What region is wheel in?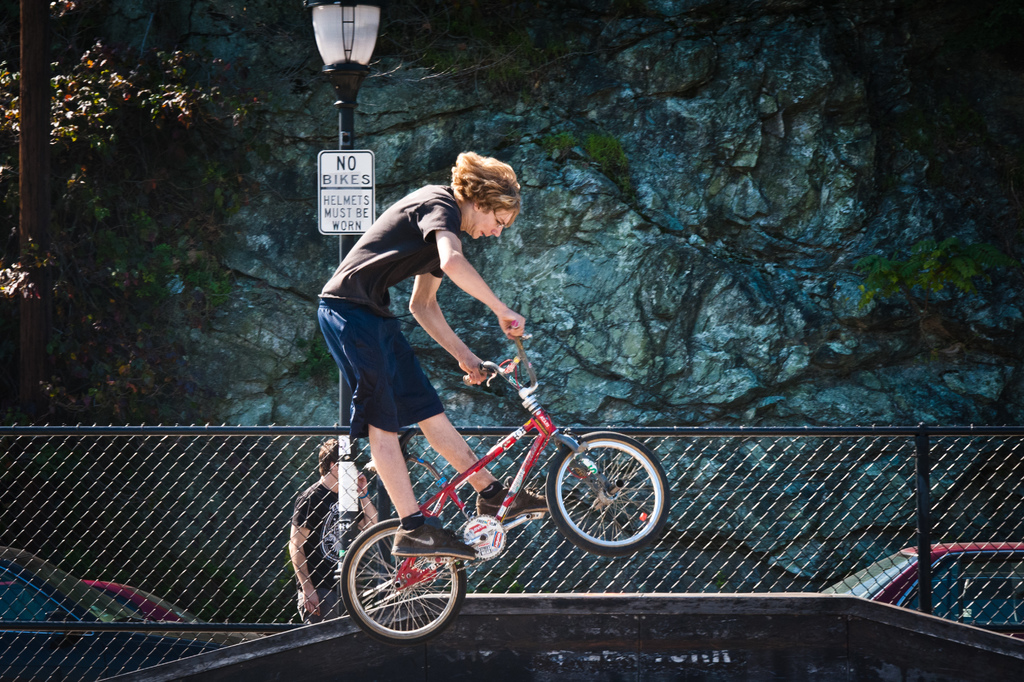
rect(546, 433, 671, 556).
